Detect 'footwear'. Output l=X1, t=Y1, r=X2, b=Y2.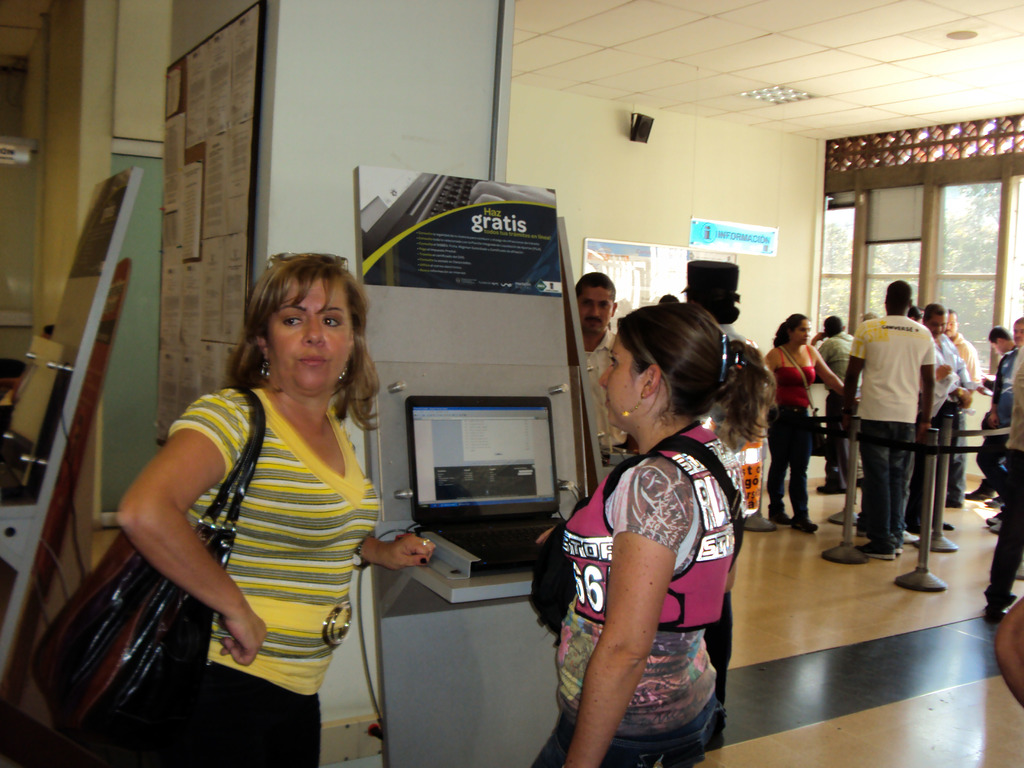
l=943, t=520, r=952, b=531.
